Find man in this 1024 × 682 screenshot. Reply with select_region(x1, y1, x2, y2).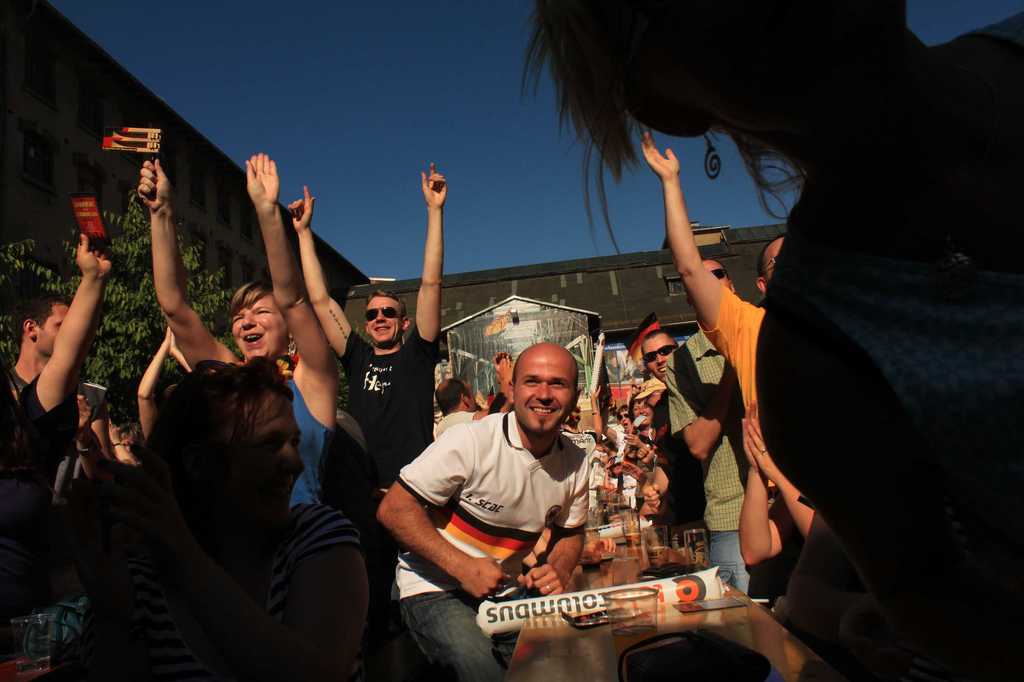
select_region(639, 127, 805, 551).
